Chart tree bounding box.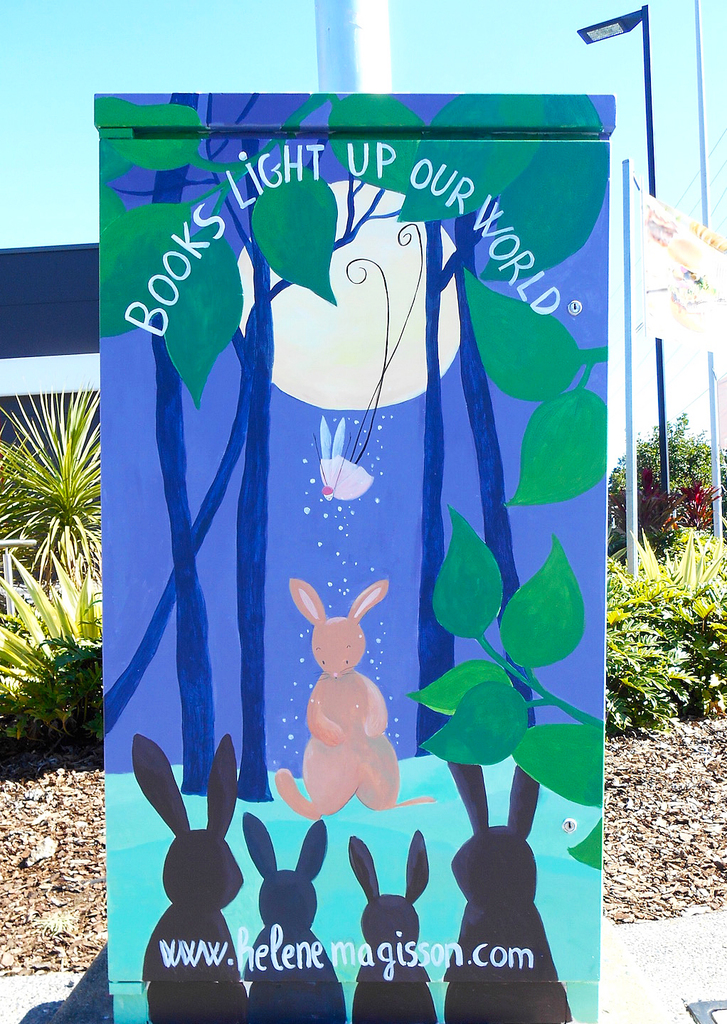
Charted: bbox=(577, 402, 726, 776).
